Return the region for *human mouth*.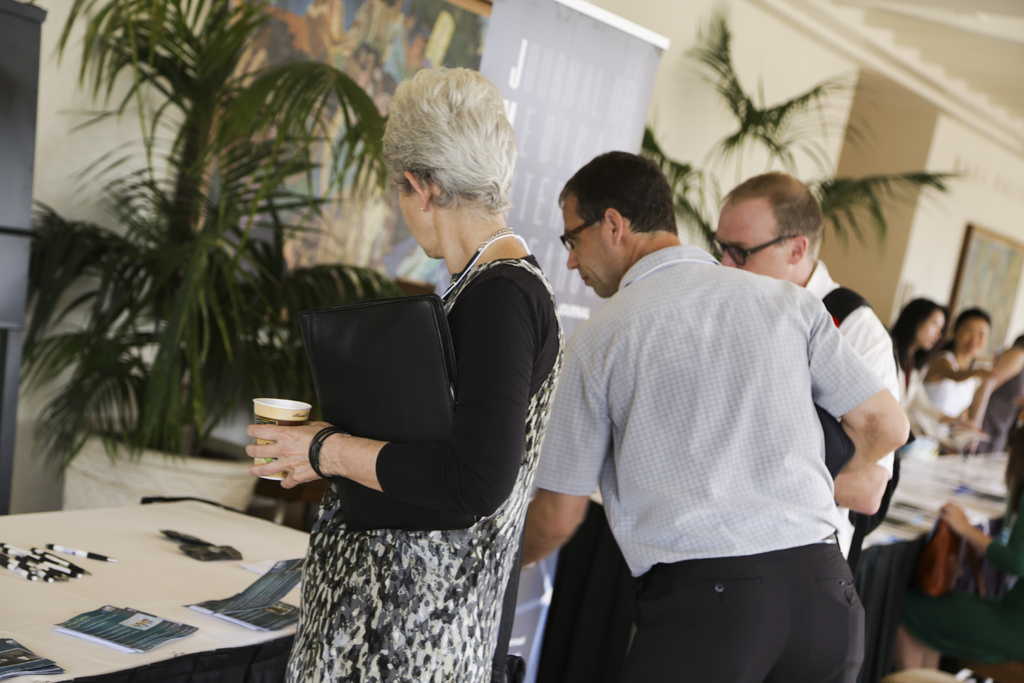
<box>582,273,589,282</box>.
